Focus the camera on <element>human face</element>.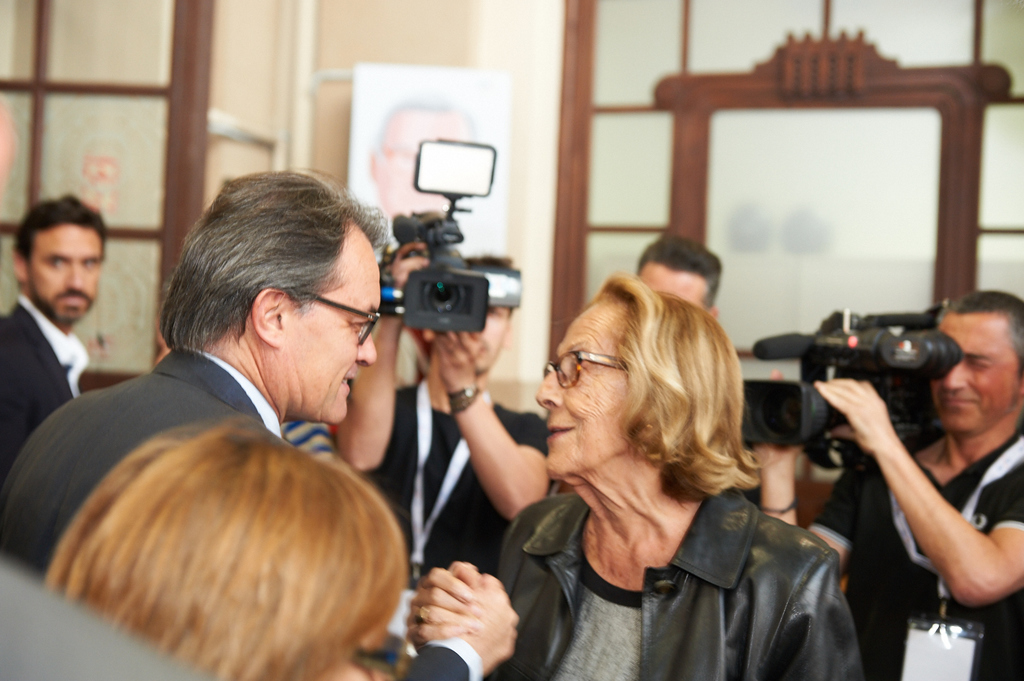
Focus region: box(936, 310, 1023, 439).
